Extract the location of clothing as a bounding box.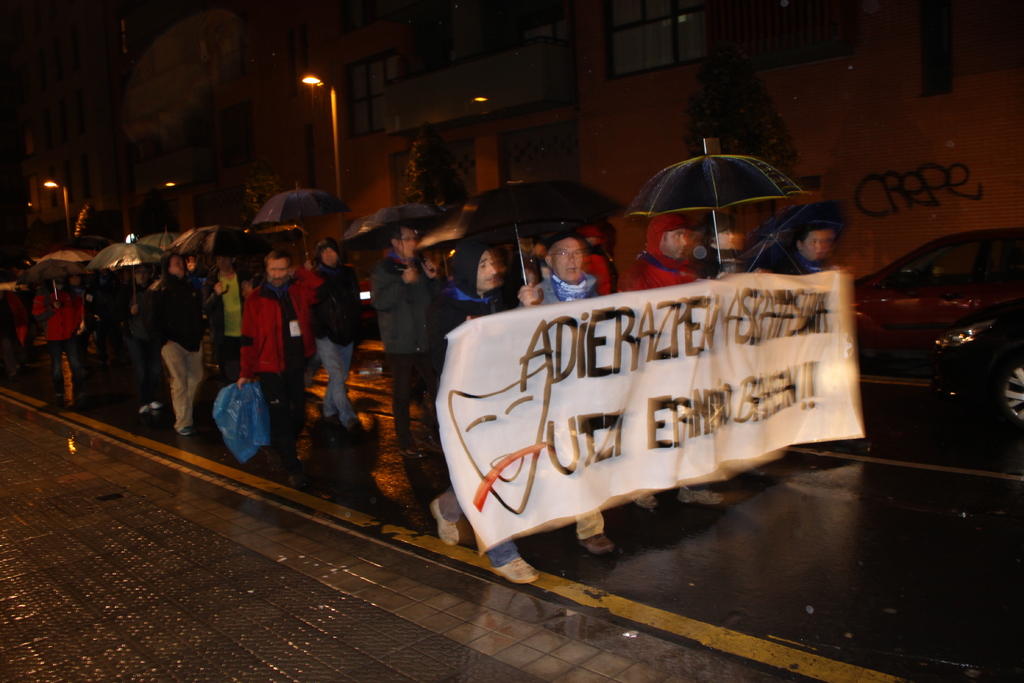
308/258/362/420.
